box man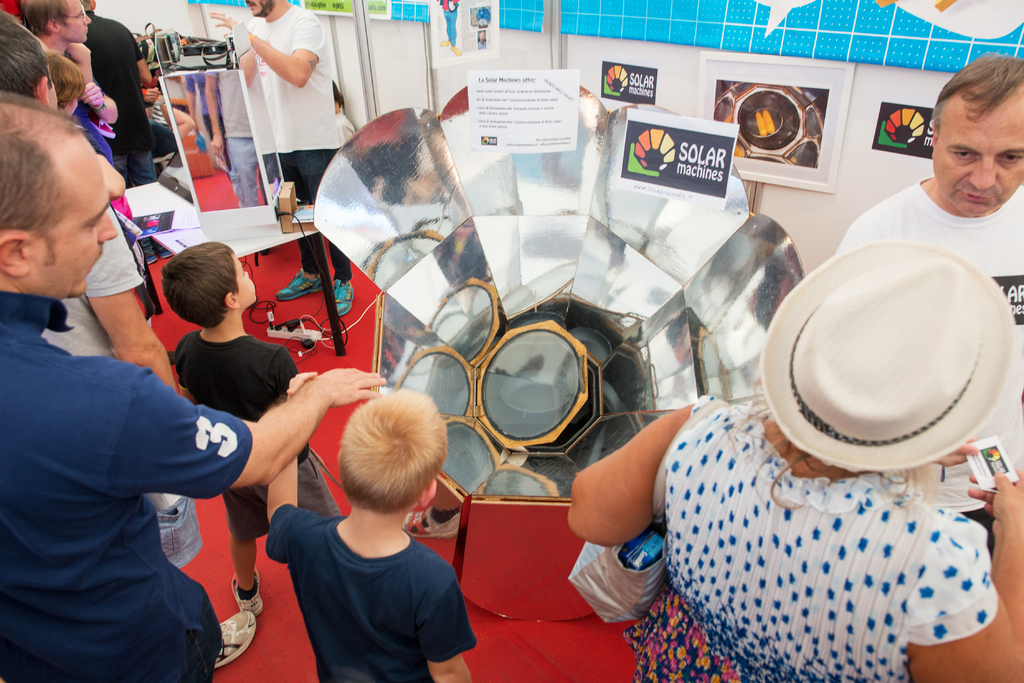
<box>79,0,174,265</box>
